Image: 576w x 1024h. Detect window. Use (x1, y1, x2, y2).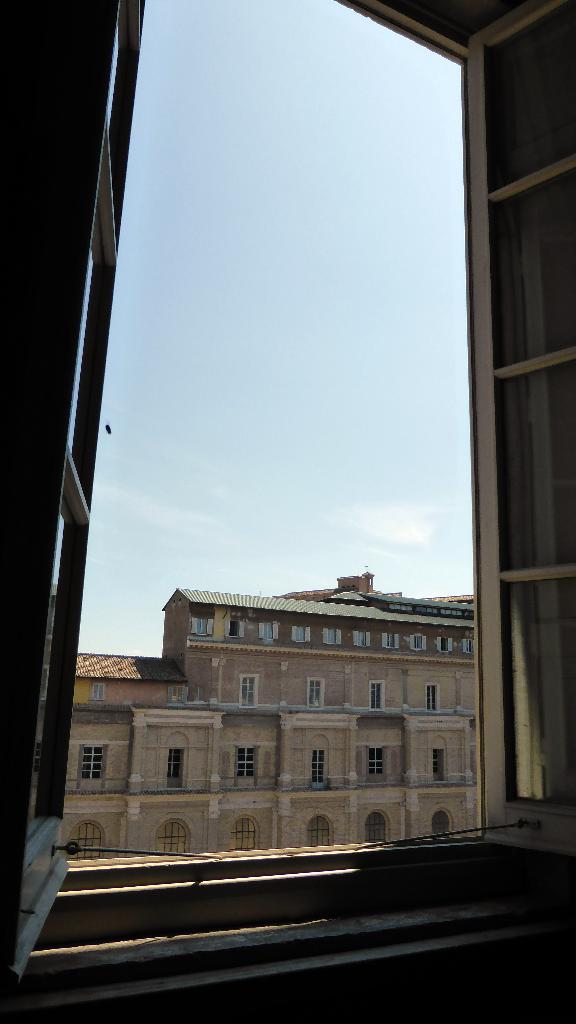
(306, 746, 328, 785).
